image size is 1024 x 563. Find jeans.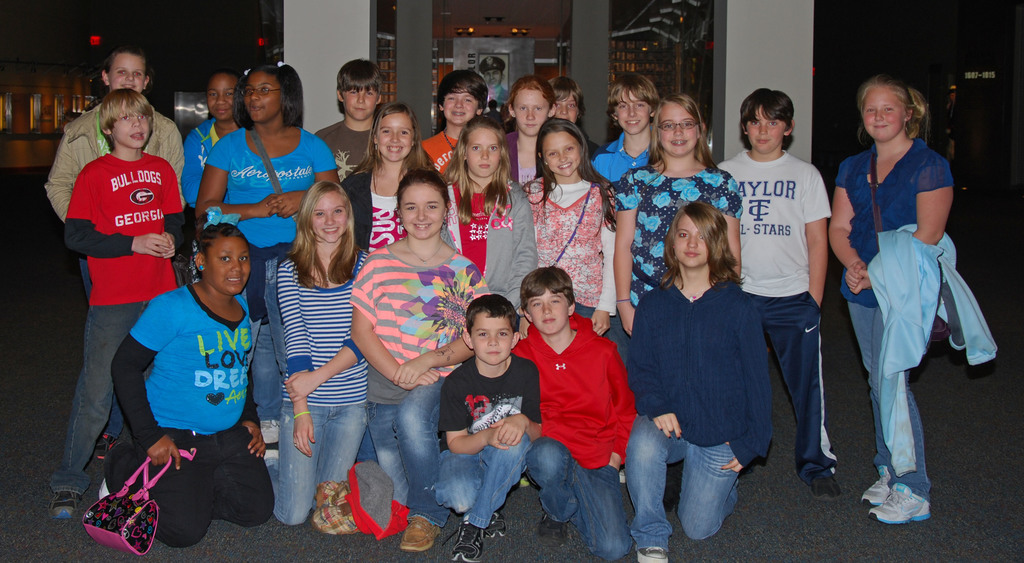
847, 300, 929, 505.
